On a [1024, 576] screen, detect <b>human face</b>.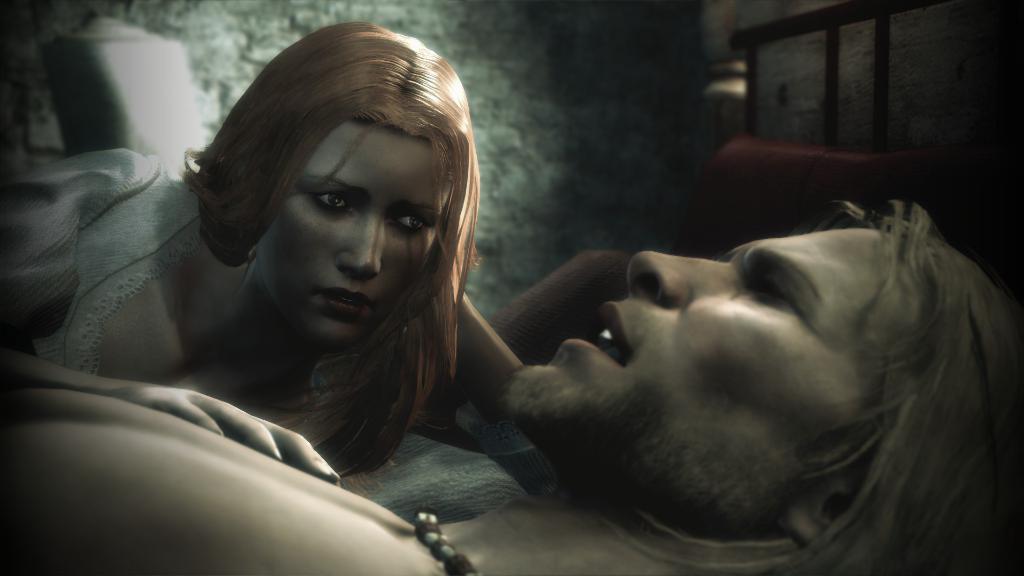
rect(247, 107, 433, 342).
